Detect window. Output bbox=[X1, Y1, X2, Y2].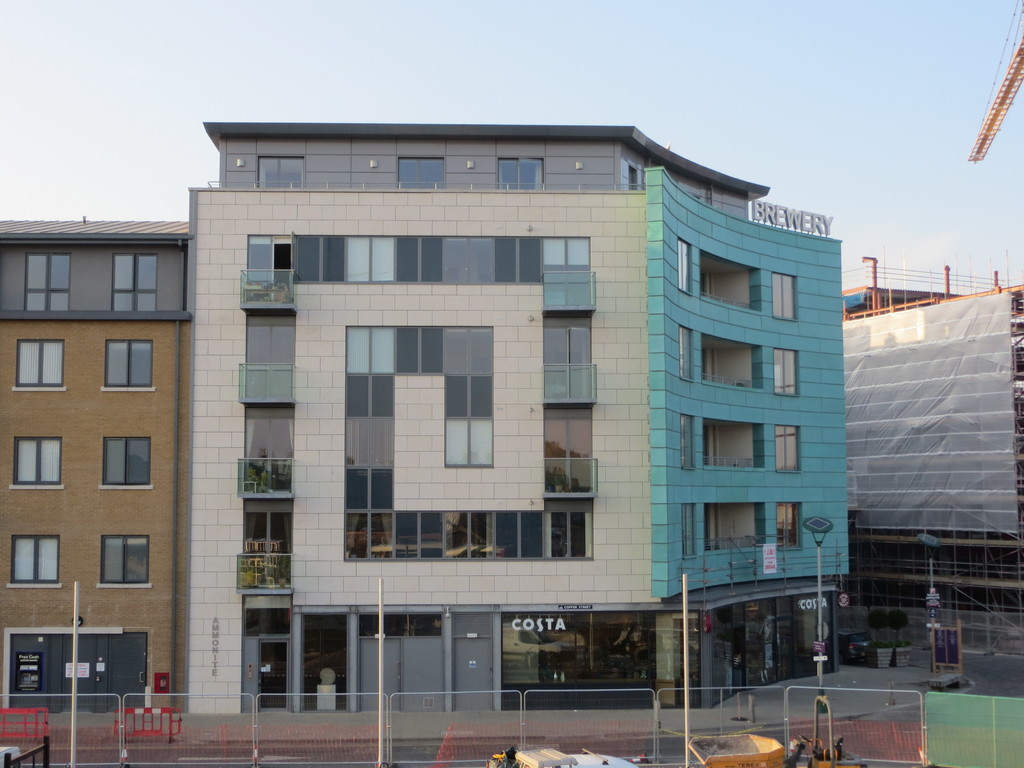
bbox=[503, 607, 703, 691].
